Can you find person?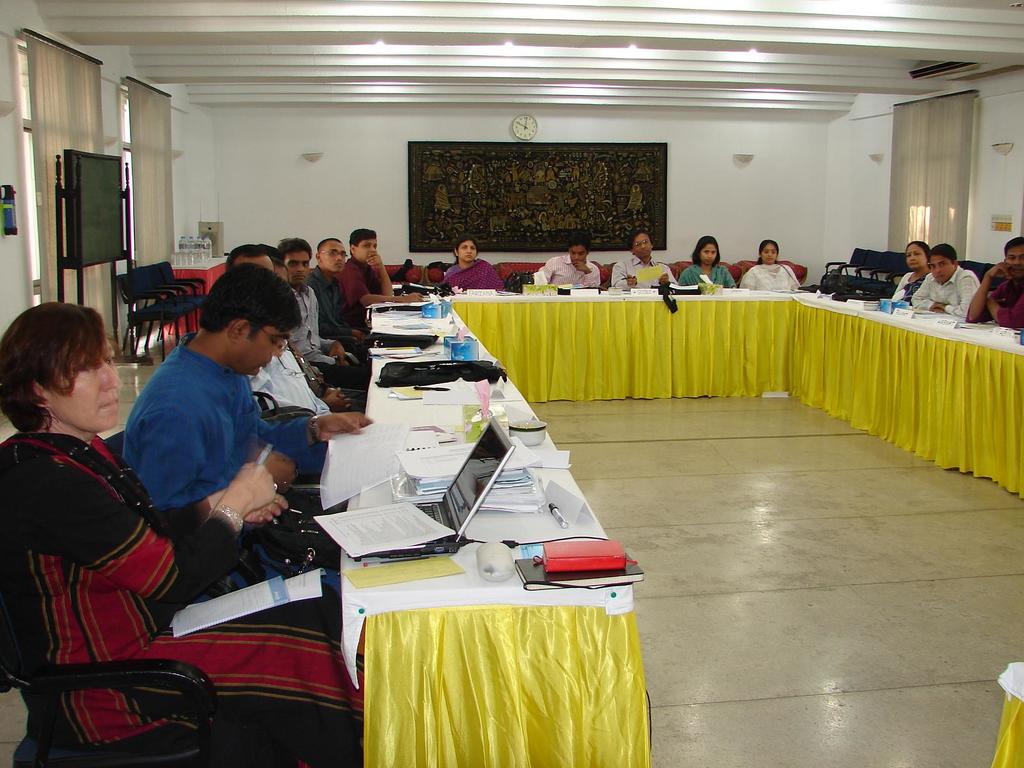
Yes, bounding box: rect(678, 232, 740, 284).
